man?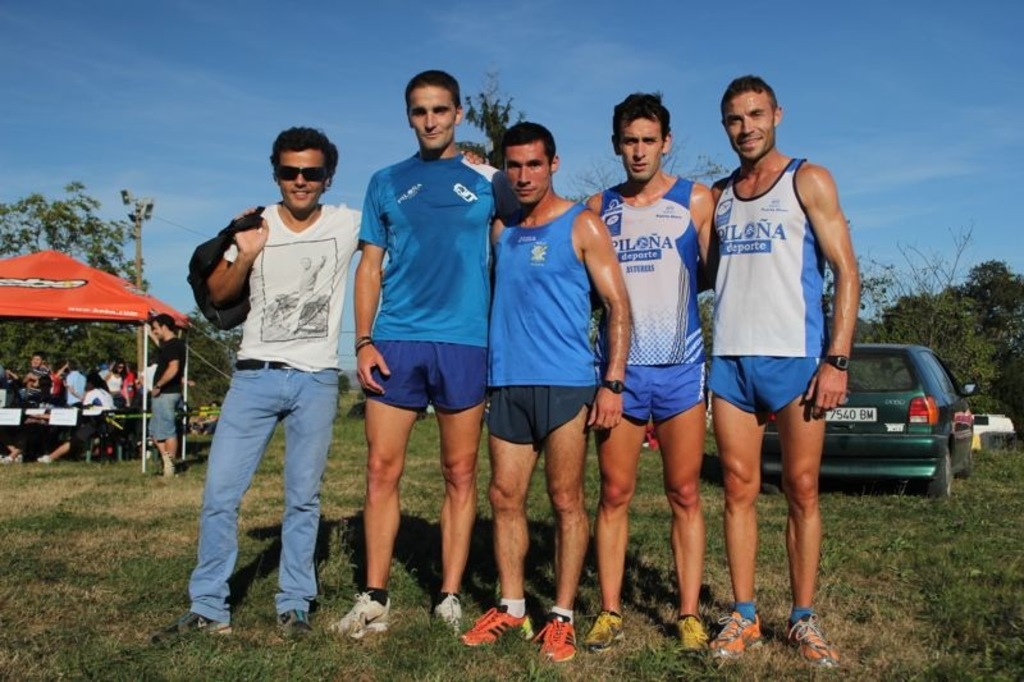
select_region(145, 123, 483, 646)
